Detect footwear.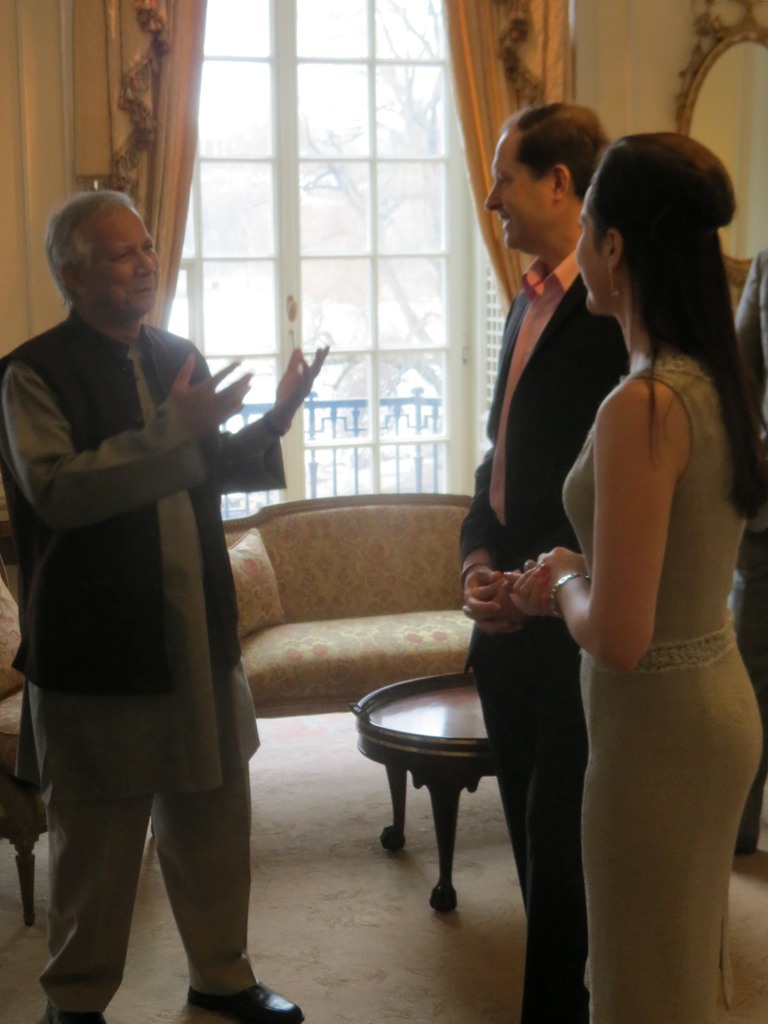
Detected at region(24, 1000, 125, 1023).
